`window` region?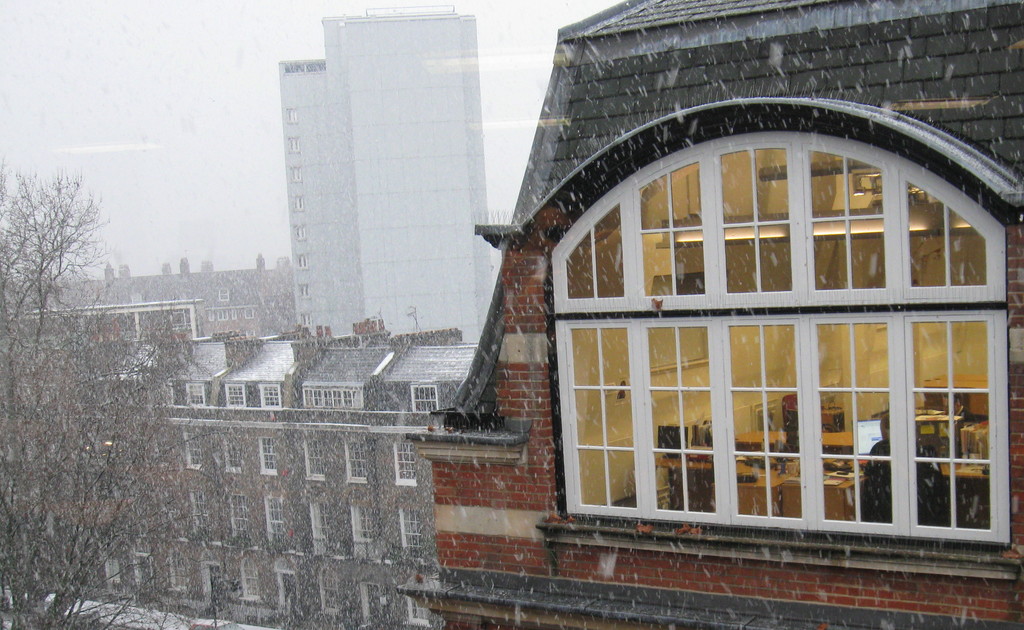
(555,131,1002,310)
